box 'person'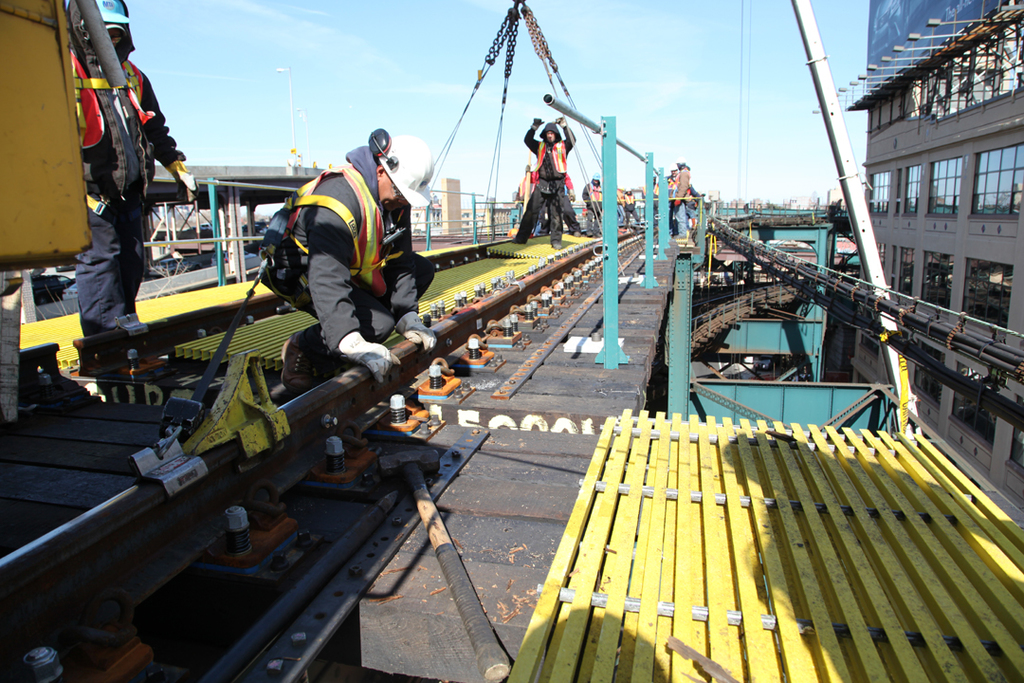
665 163 677 187
